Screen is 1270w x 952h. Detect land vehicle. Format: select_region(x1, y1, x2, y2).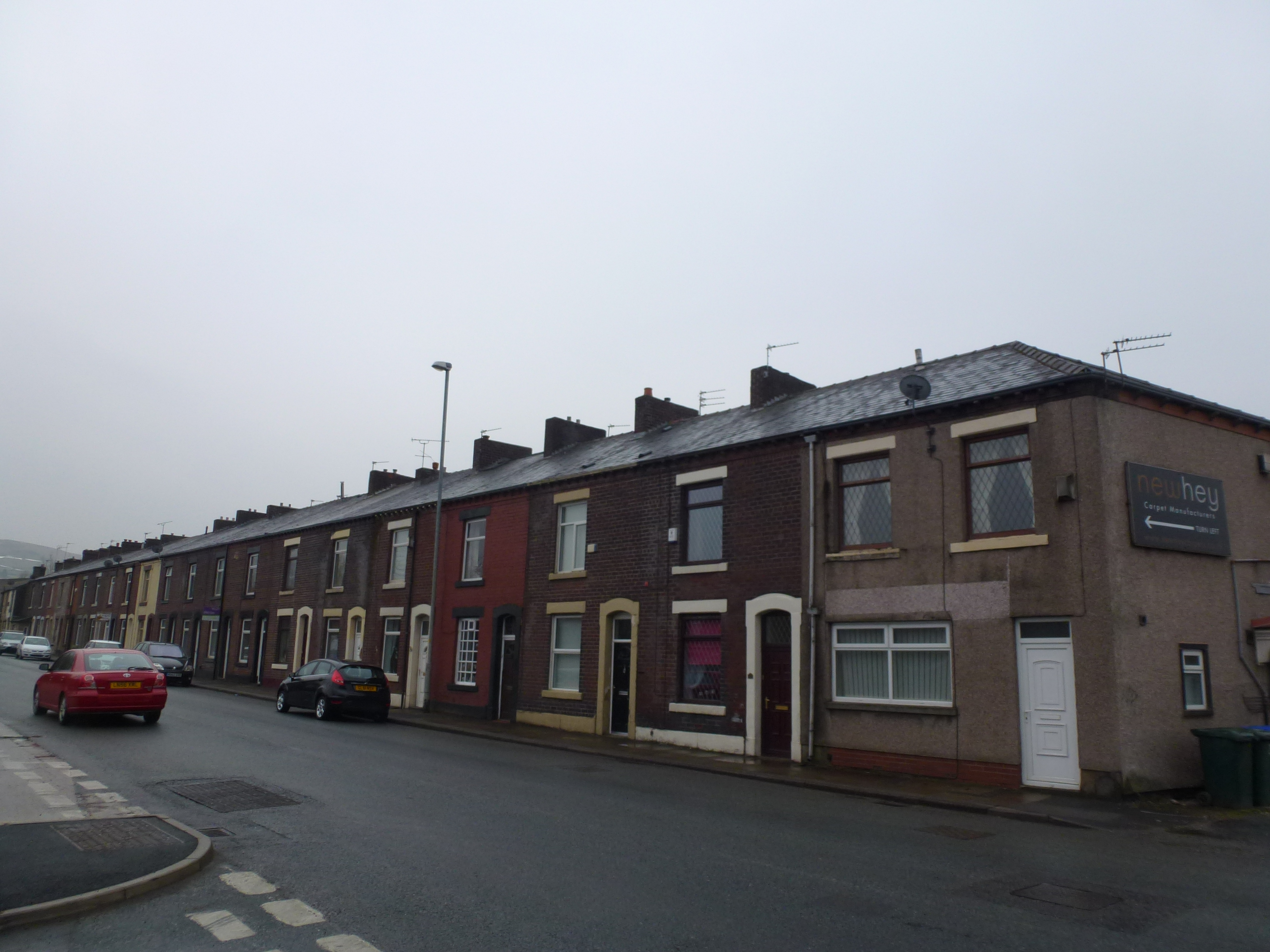
select_region(80, 193, 115, 212).
